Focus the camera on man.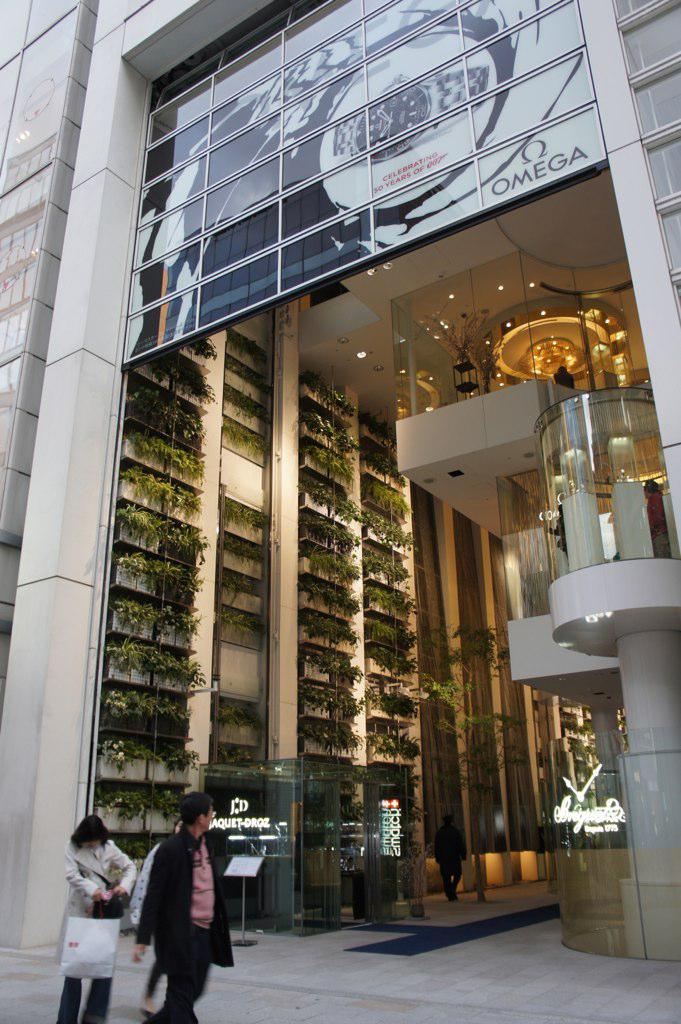
Focus region: Rect(644, 482, 670, 558).
